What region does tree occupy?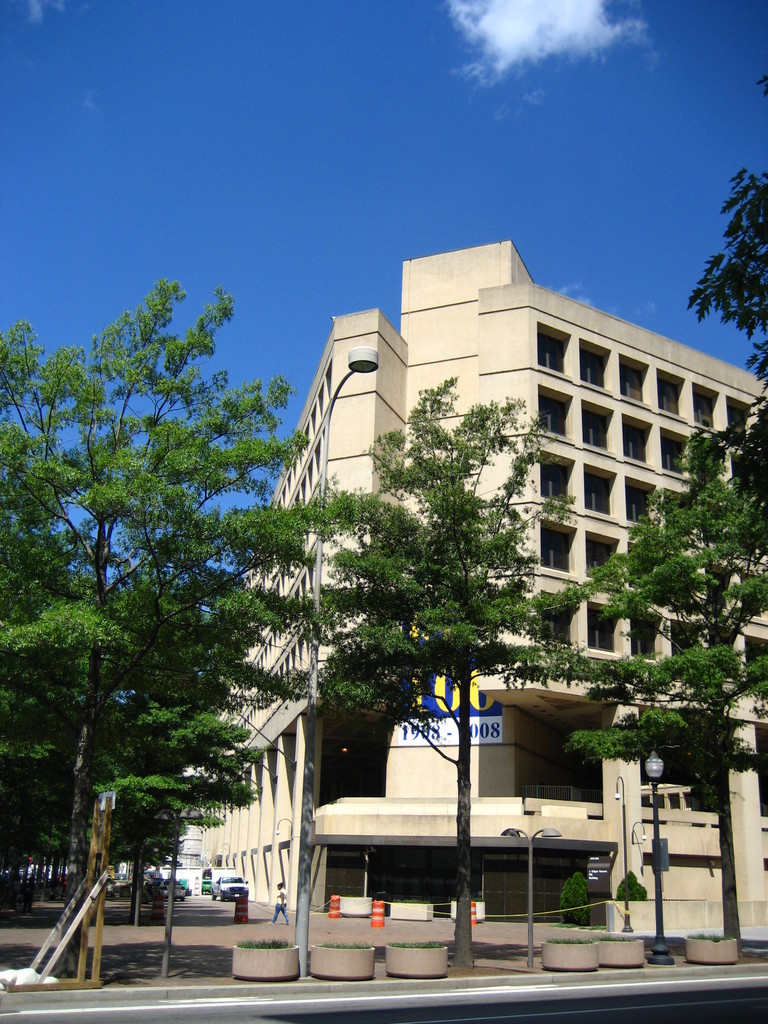
{"x1": 559, "y1": 430, "x2": 767, "y2": 953}.
